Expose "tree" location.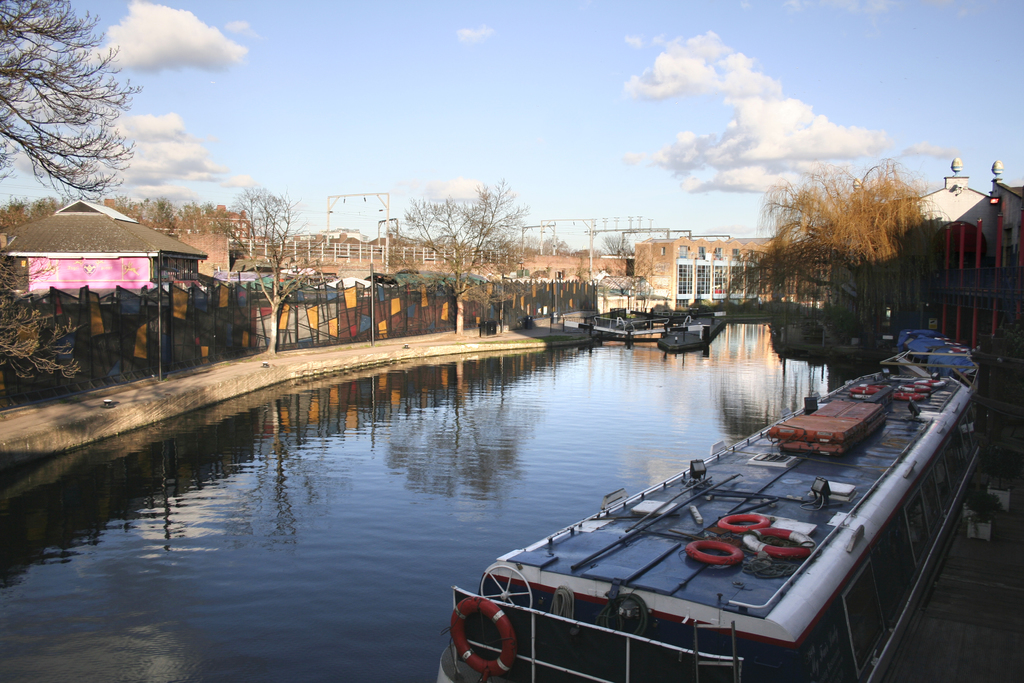
Exposed at box(604, 252, 659, 311).
